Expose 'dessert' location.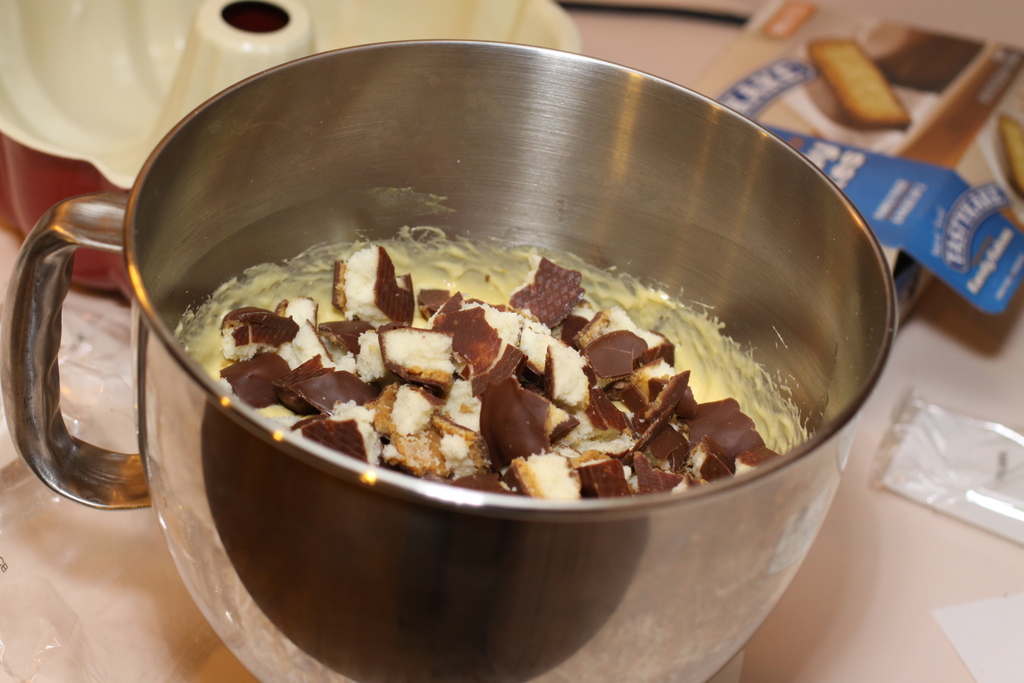
Exposed at 173:228:805:497.
